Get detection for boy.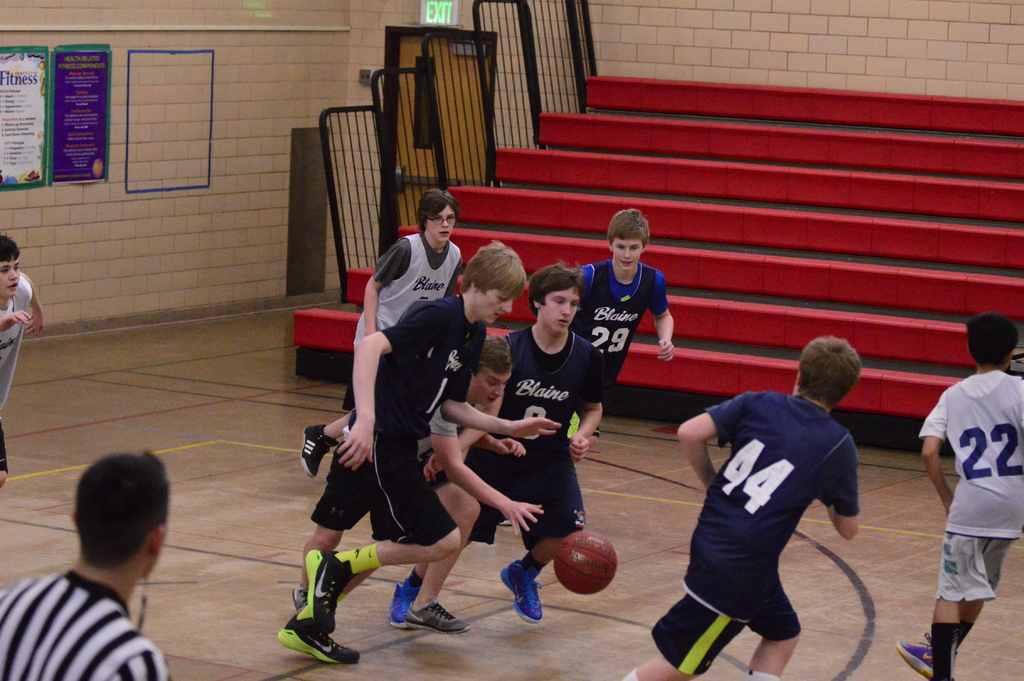
Detection: detection(345, 189, 476, 406).
